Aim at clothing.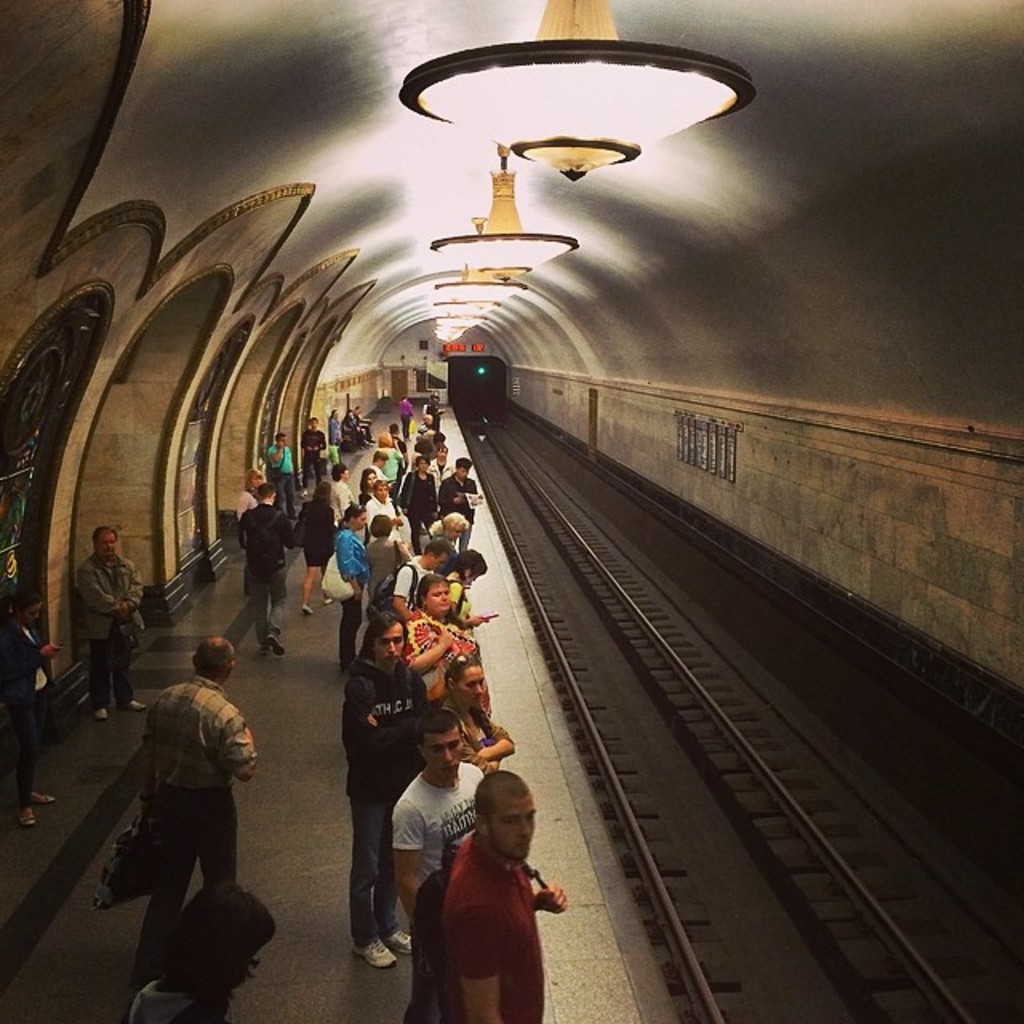
Aimed at x1=408, y1=610, x2=461, y2=693.
